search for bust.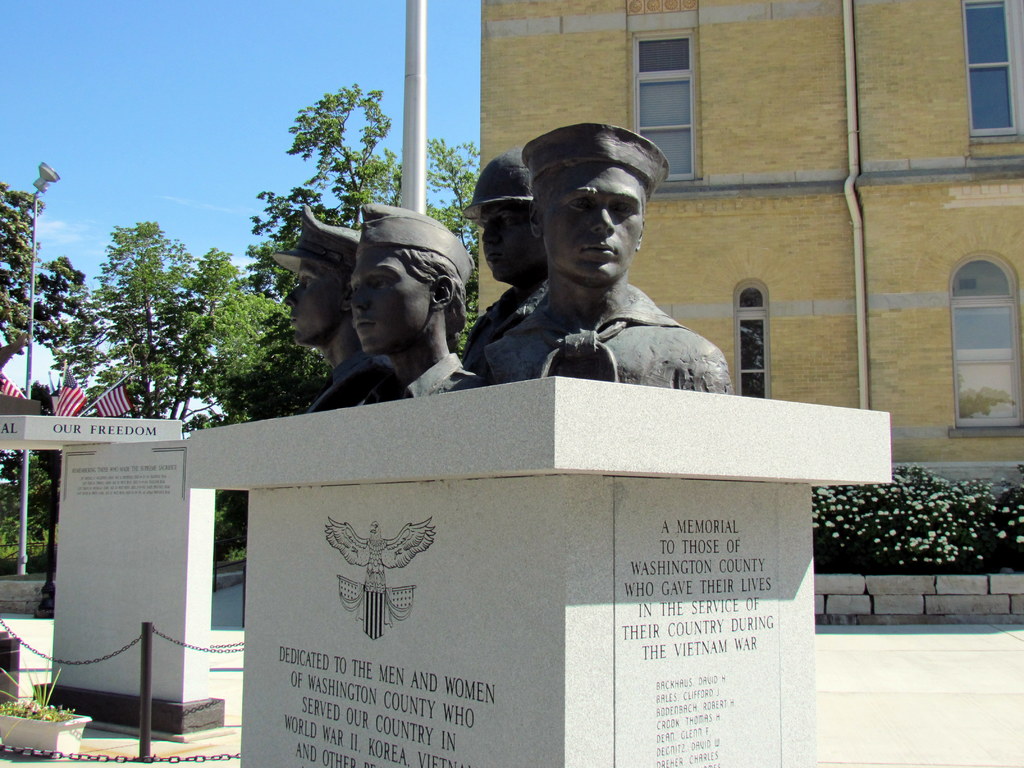
Found at box(350, 206, 481, 404).
